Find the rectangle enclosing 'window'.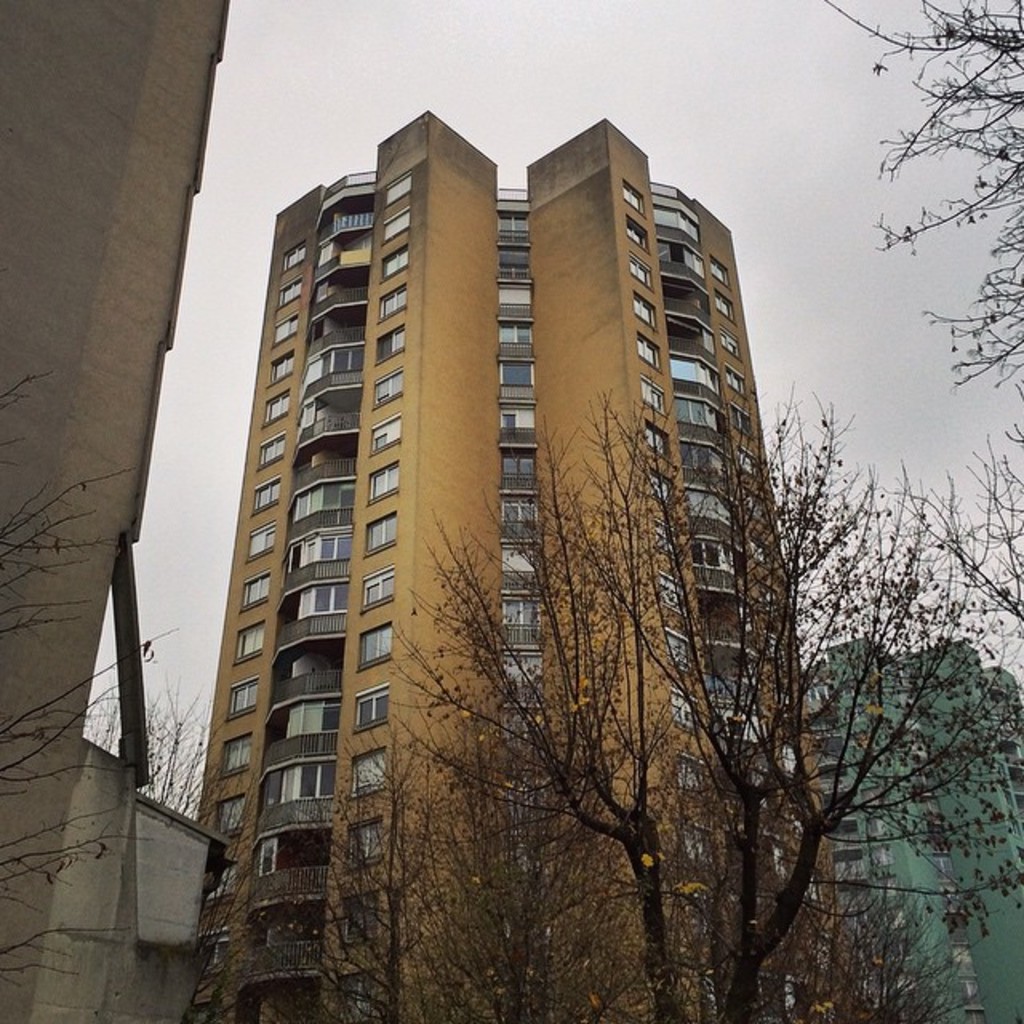
[368, 462, 400, 499].
